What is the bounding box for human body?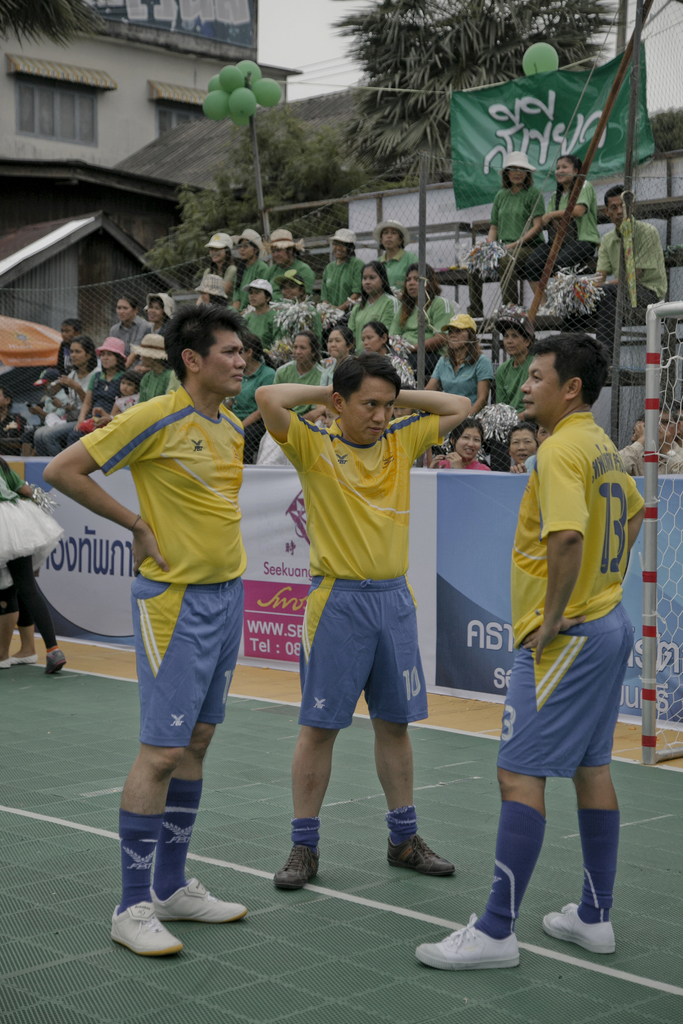
detection(141, 320, 166, 339).
